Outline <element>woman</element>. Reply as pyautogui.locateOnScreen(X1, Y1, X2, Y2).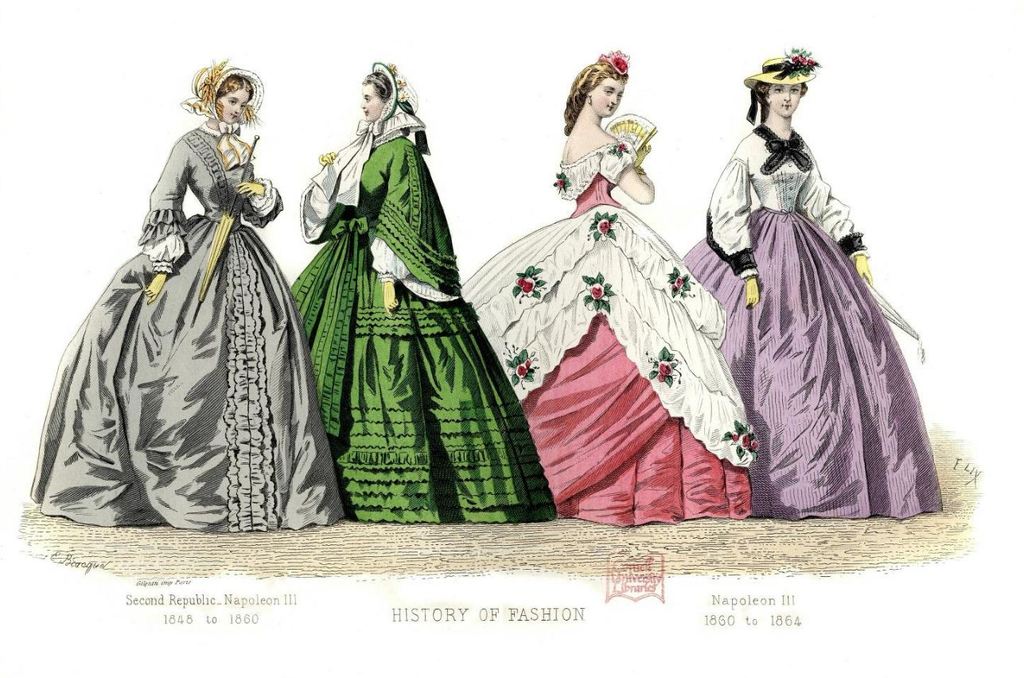
pyautogui.locateOnScreen(35, 56, 341, 534).
